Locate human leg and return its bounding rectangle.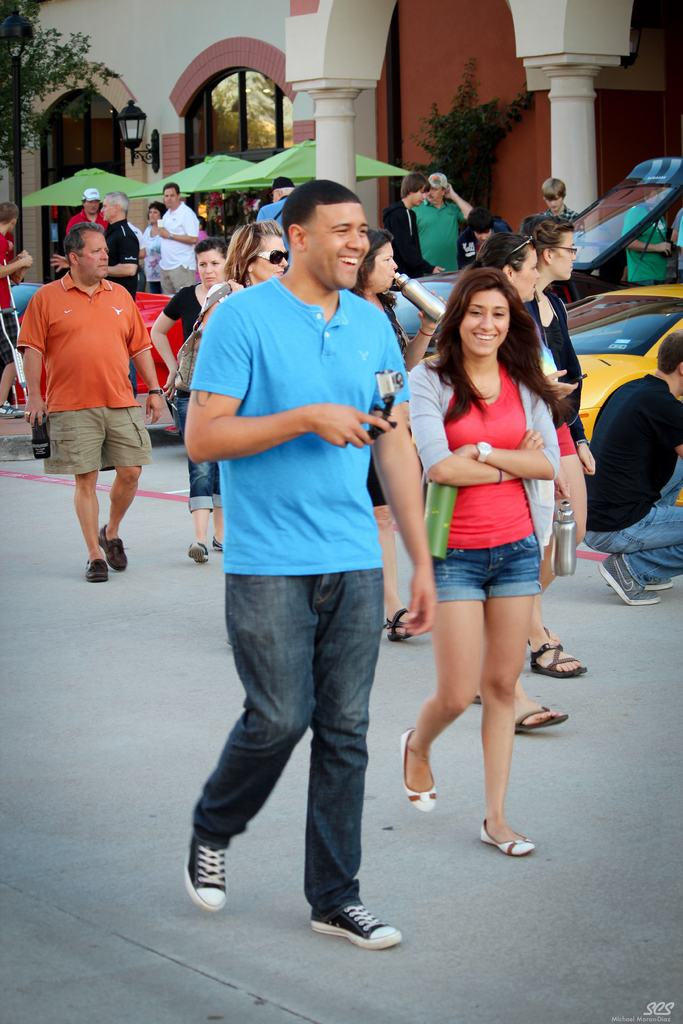
x1=92 y1=413 x2=140 y2=574.
